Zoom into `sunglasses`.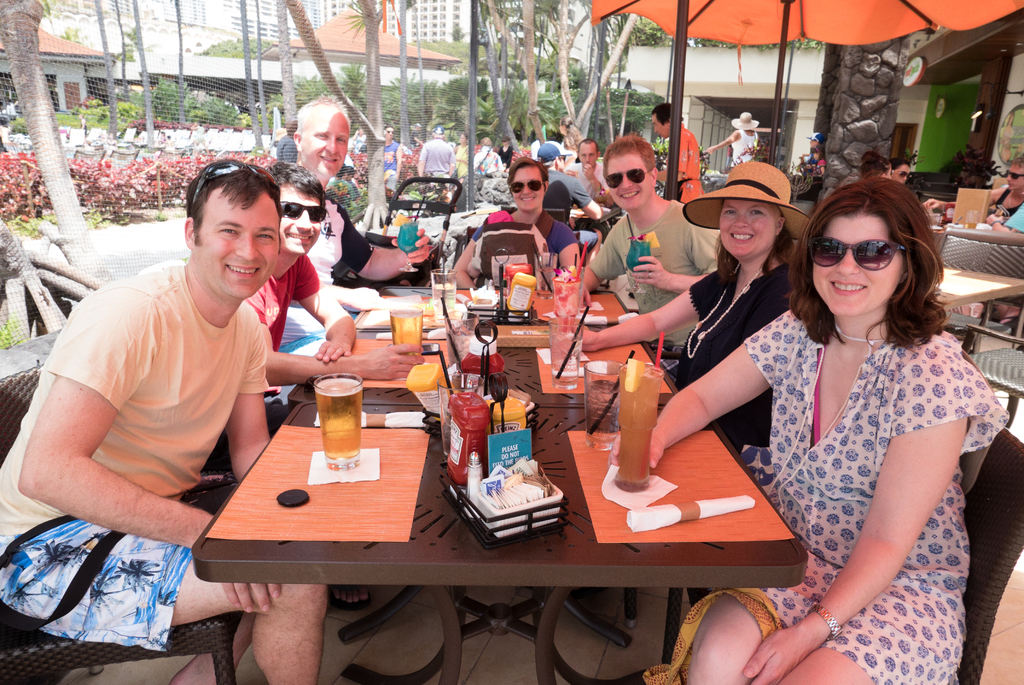
Zoom target: [x1=1010, y1=171, x2=1023, y2=182].
